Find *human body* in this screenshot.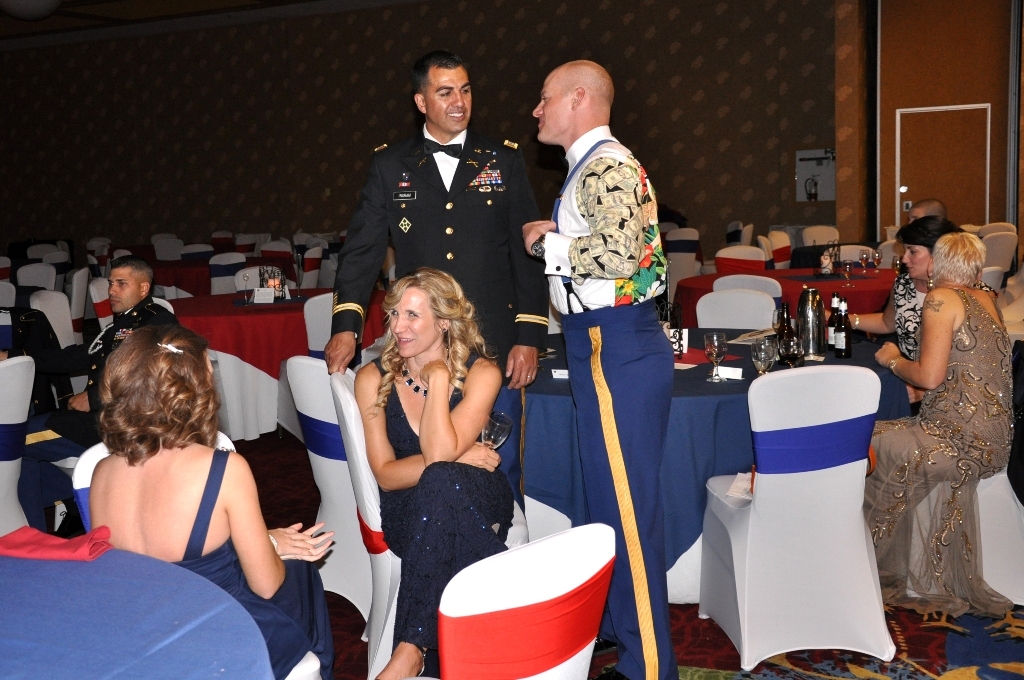
The bounding box for *human body* is (351, 256, 545, 645).
